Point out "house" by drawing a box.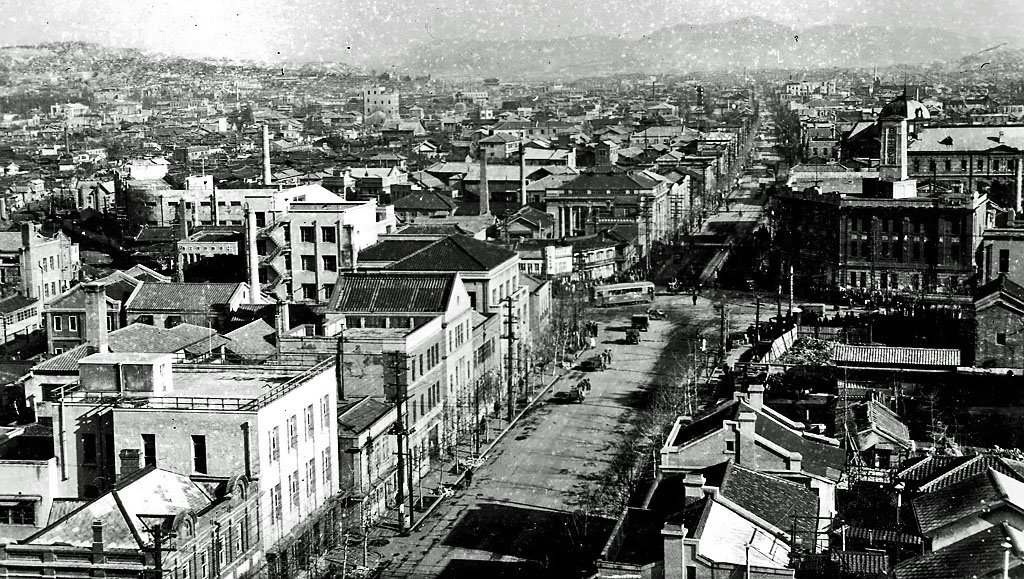
region(0, 292, 39, 353).
